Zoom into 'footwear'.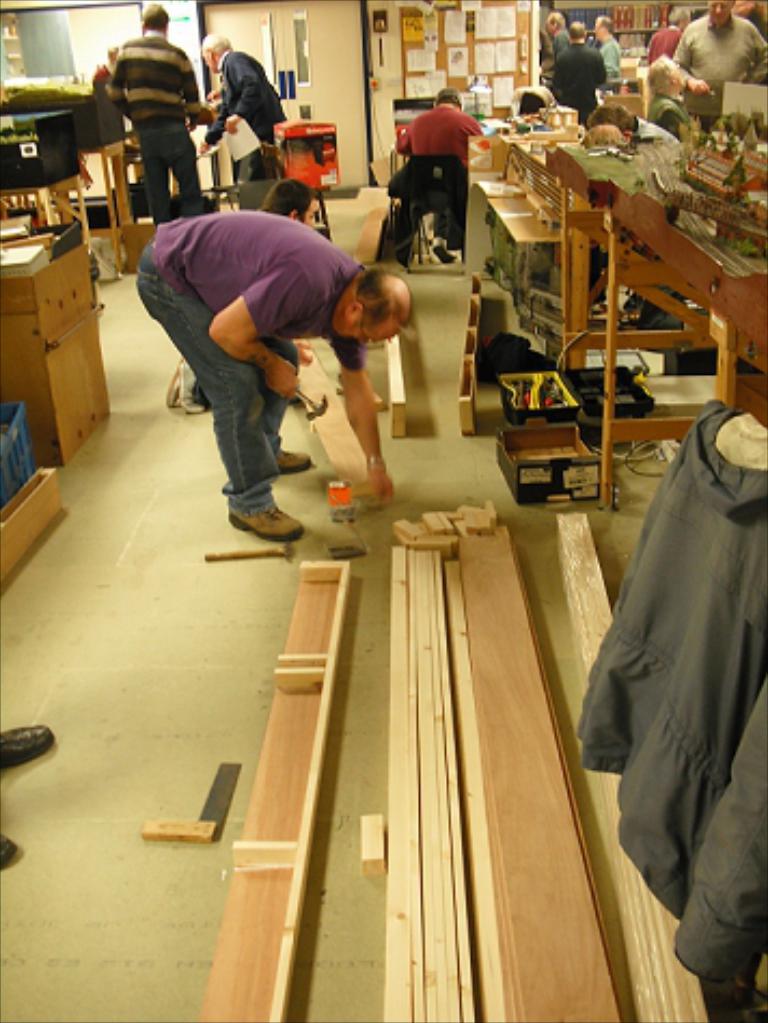
Zoom target: (left=224, top=499, right=306, bottom=540).
